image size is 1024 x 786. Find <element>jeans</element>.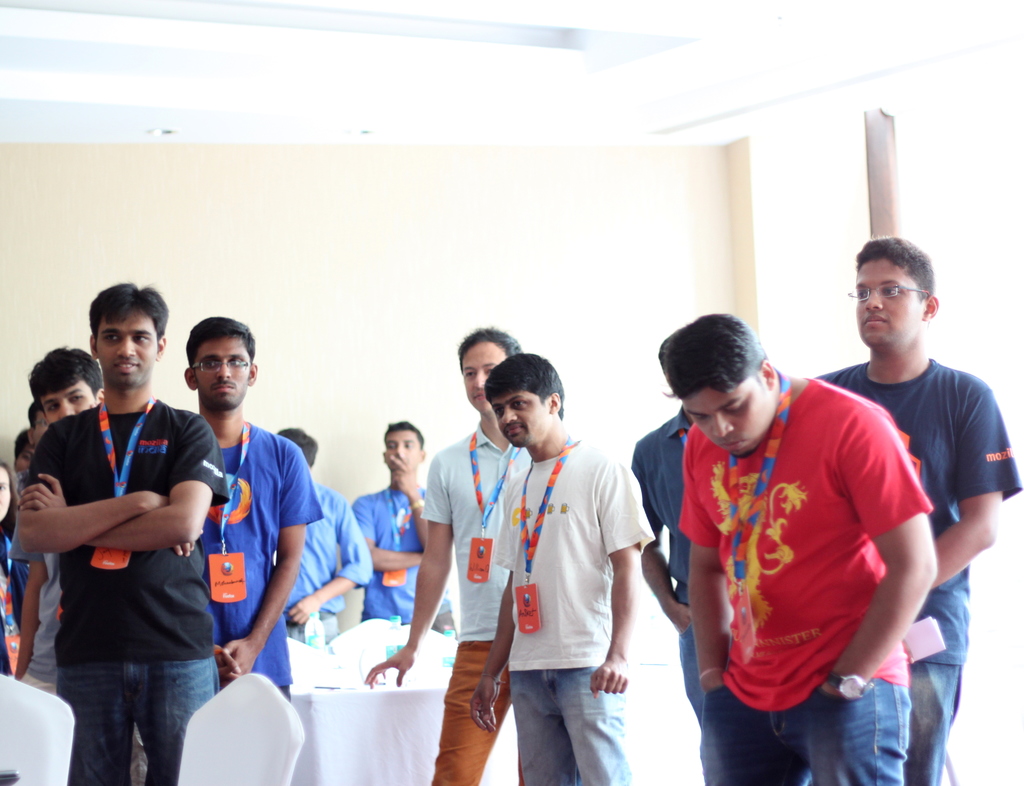
(509,671,628,785).
